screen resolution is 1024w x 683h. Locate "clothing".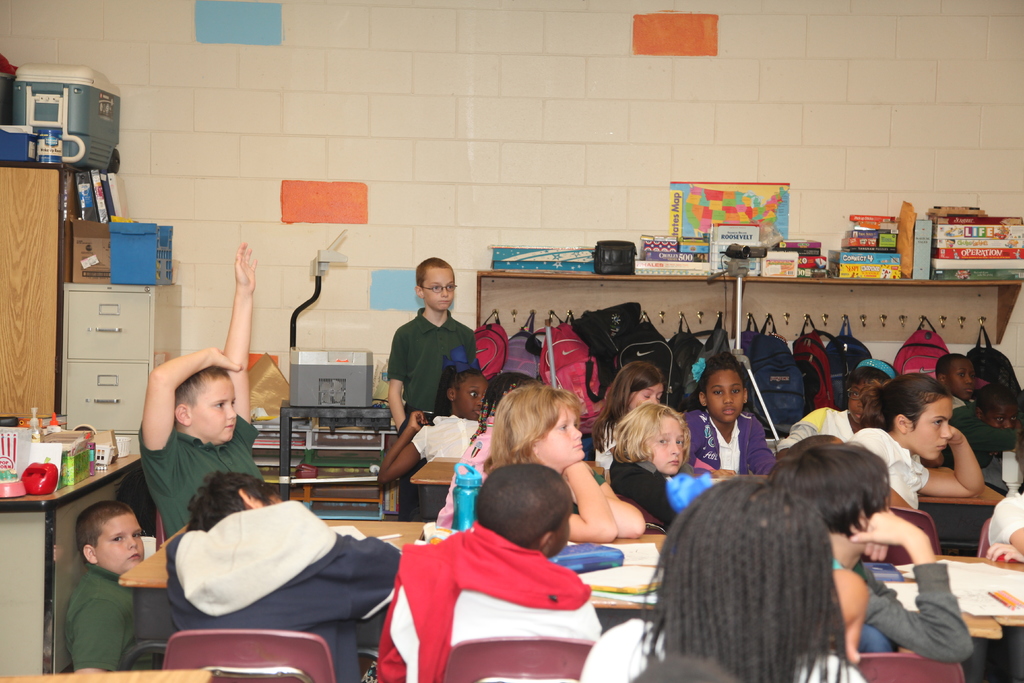
(390, 304, 480, 413).
